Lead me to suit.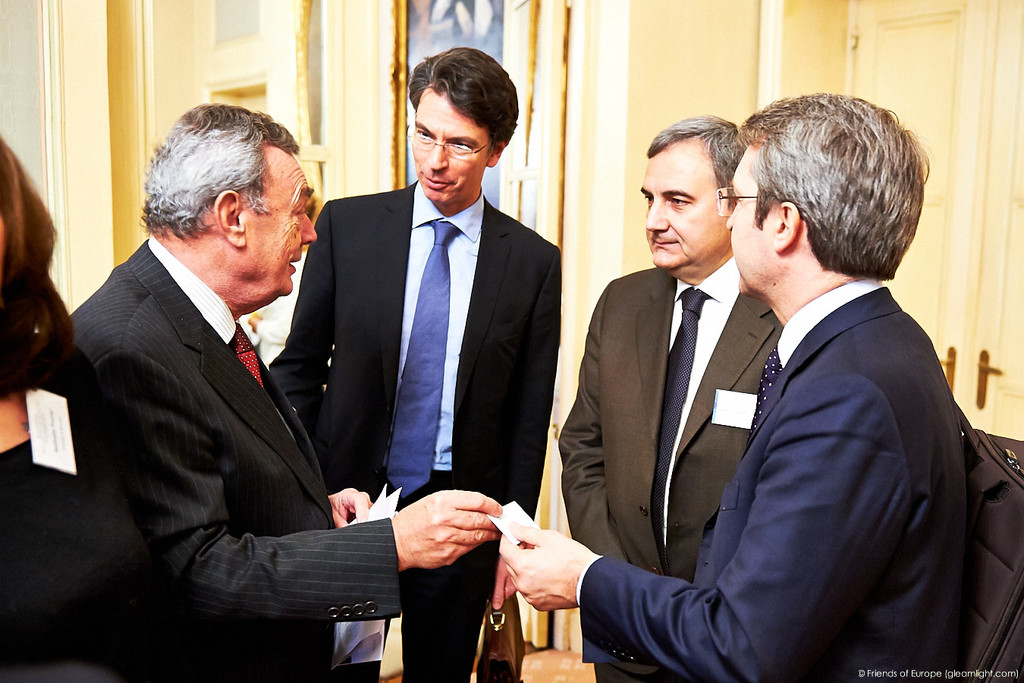
Lead to crop(71, 229, 399, 682).
